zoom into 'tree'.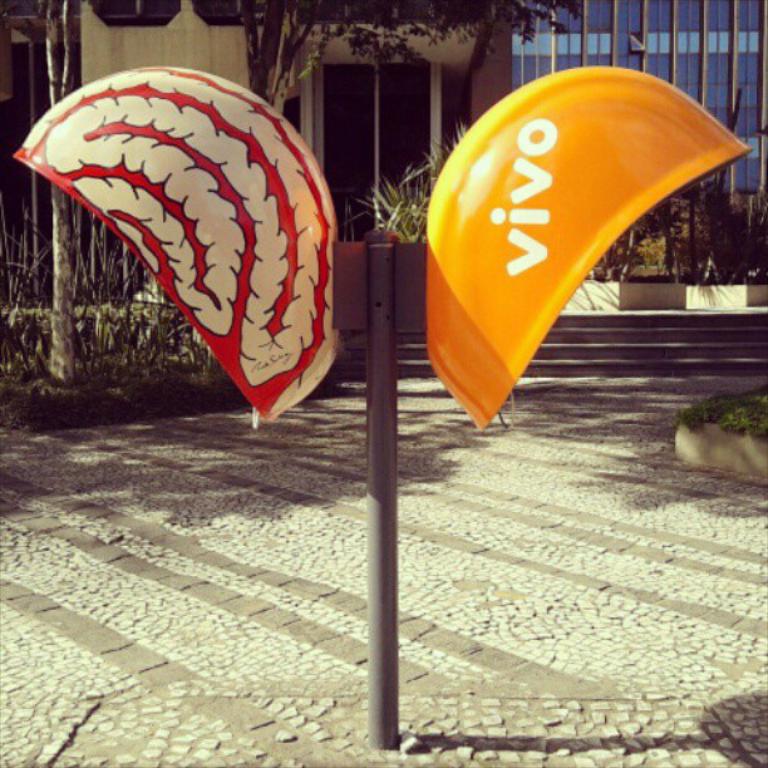
Zoom target: [222, 0, 584, 112].
